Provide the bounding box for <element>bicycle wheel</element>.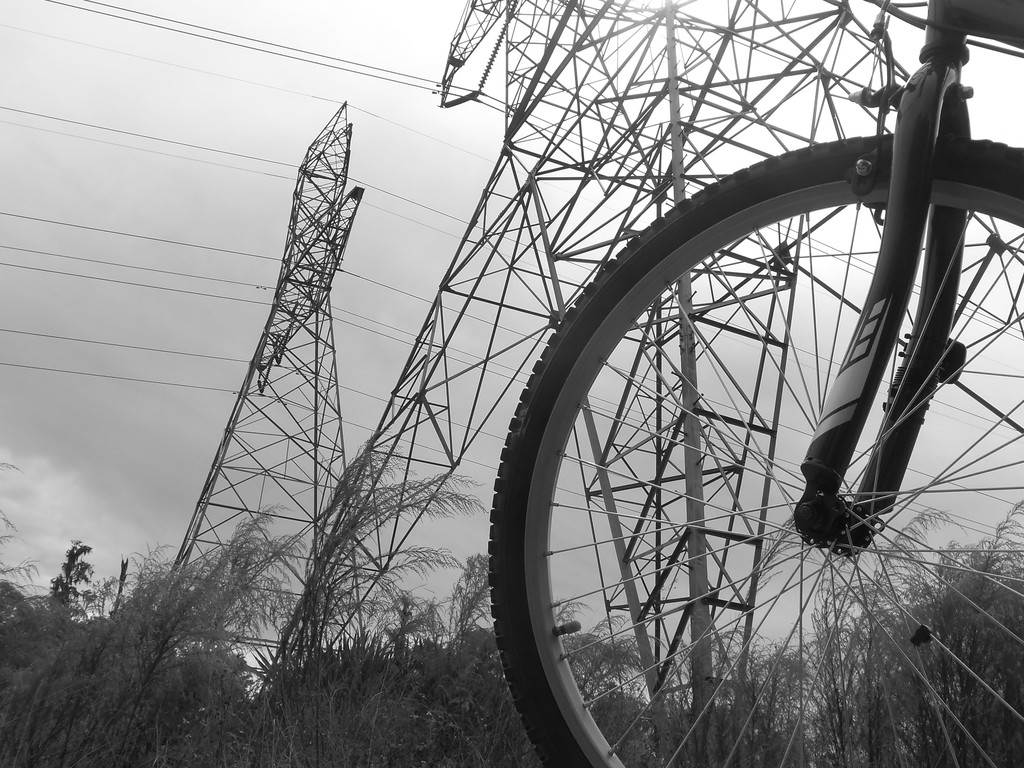
box=[487, 131, 1023, 767].
